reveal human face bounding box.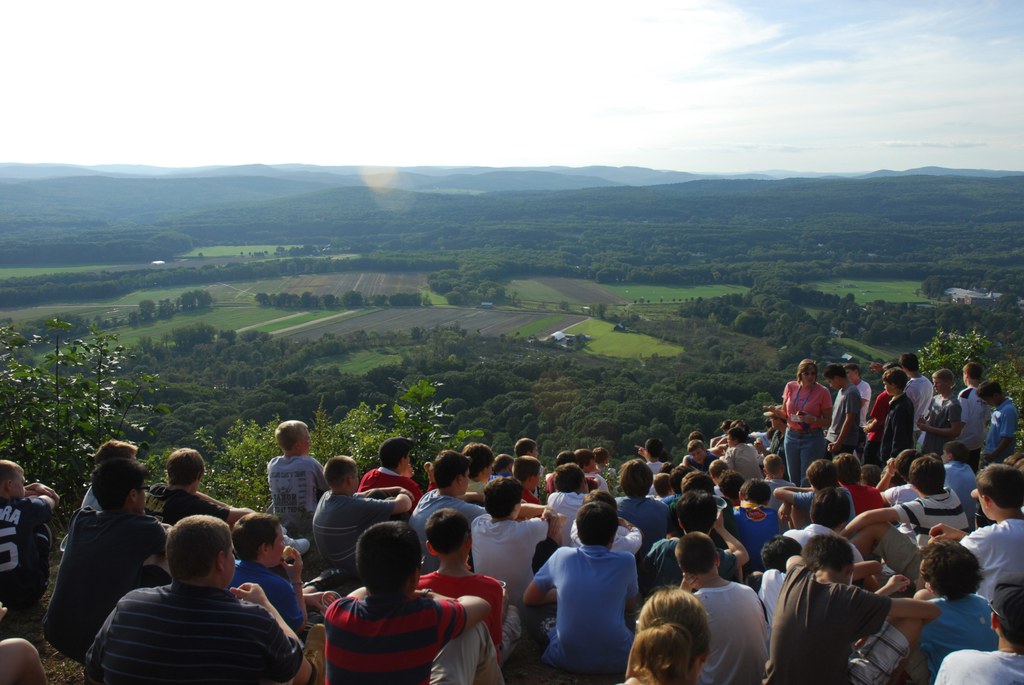
Revealed: detection(403, 451, 410, 472).
